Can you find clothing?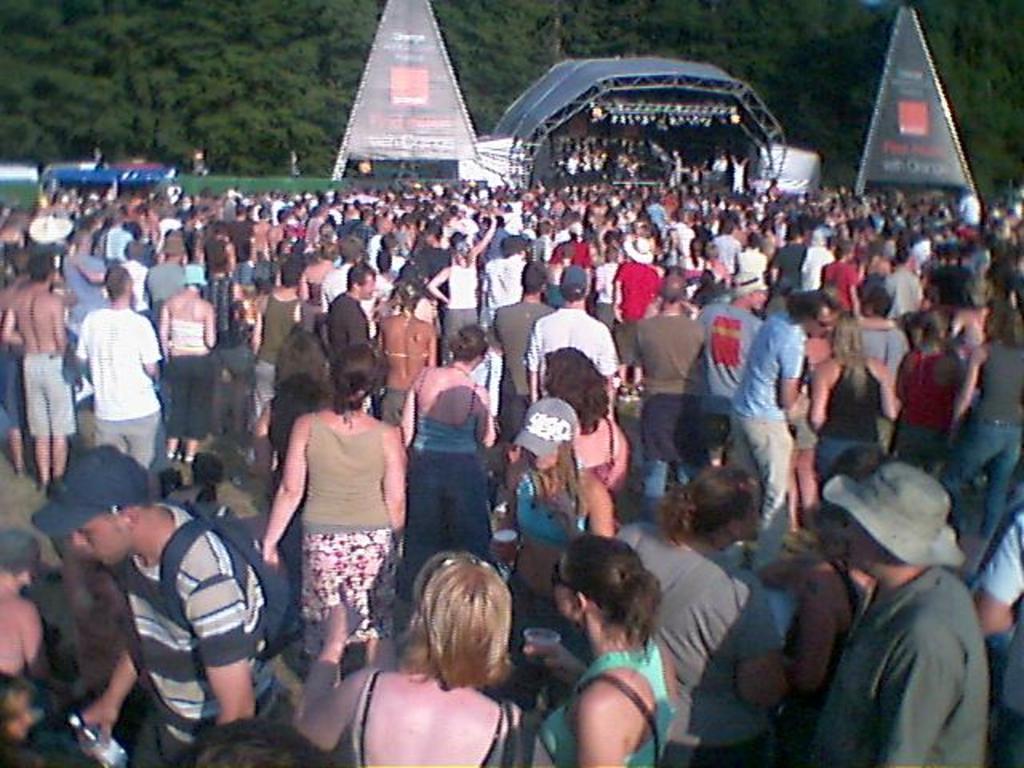
Yes, bounding box: bbox=[251, 352, 270, 435].
